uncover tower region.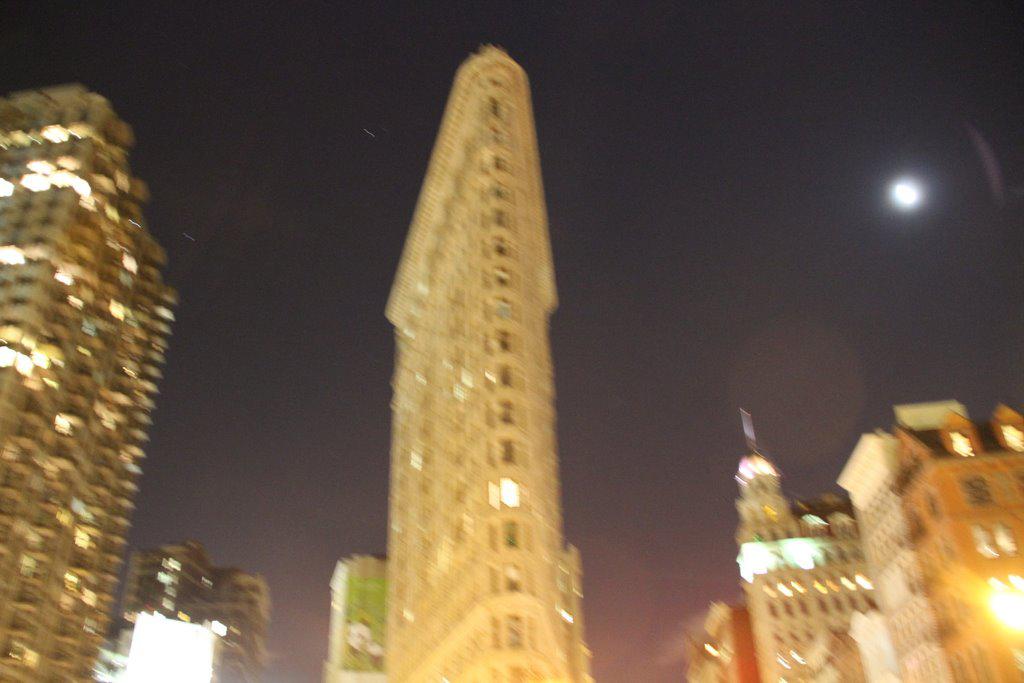
Uncovered: box=[896, 406, 1023, 682].
